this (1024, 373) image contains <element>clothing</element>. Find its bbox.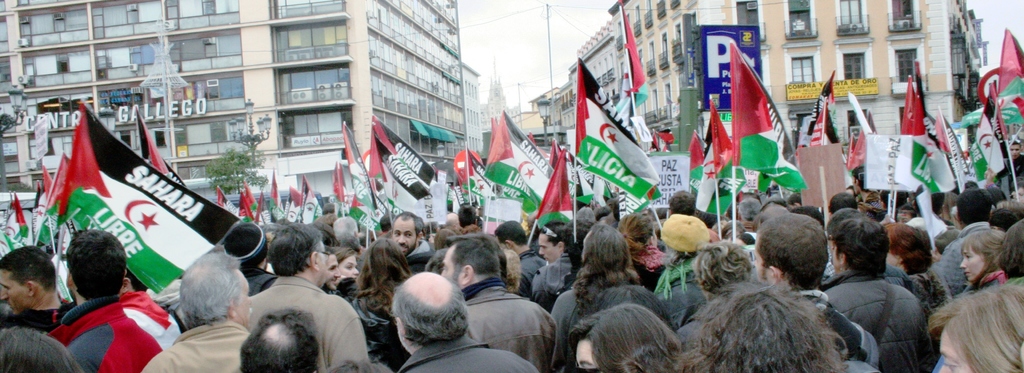
(x1=817, y1=274, x2=937, y2=372).
